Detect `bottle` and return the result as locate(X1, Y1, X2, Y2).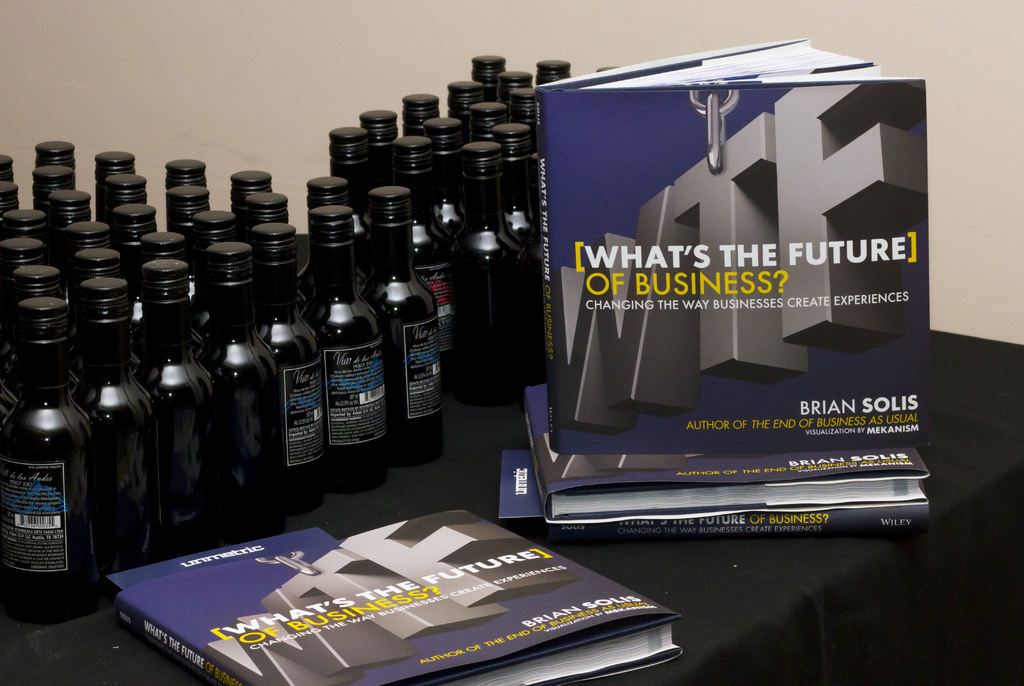
locate(136, 258, 224, 538).
